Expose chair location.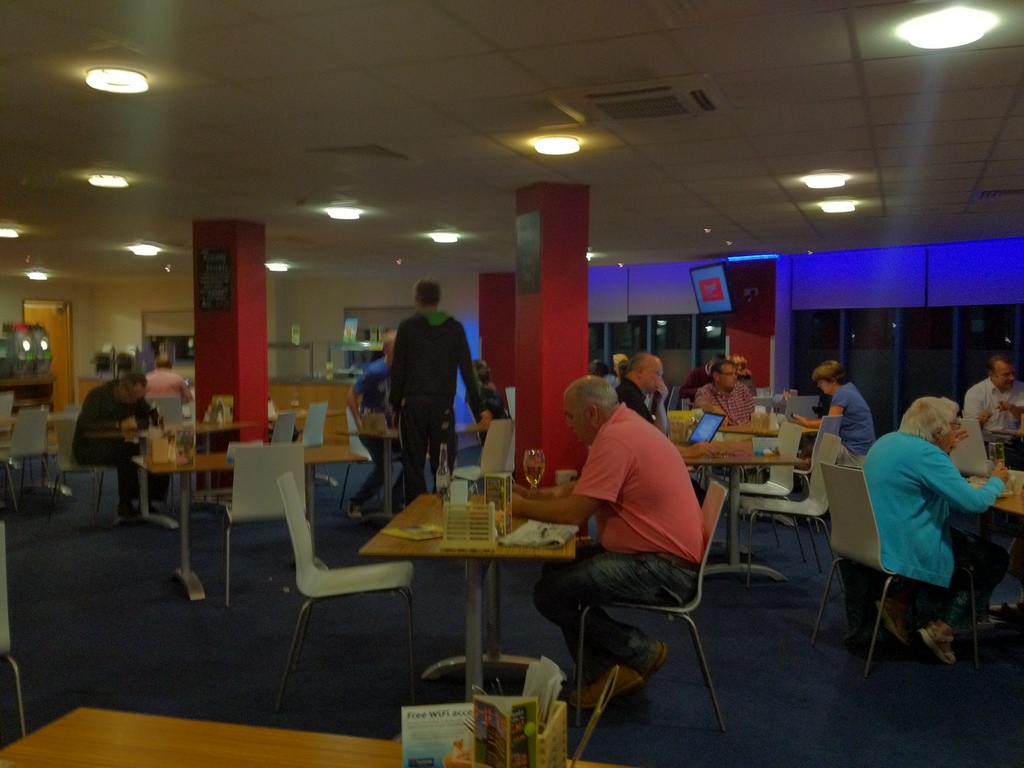
Exposed at [739,429,845,597].
